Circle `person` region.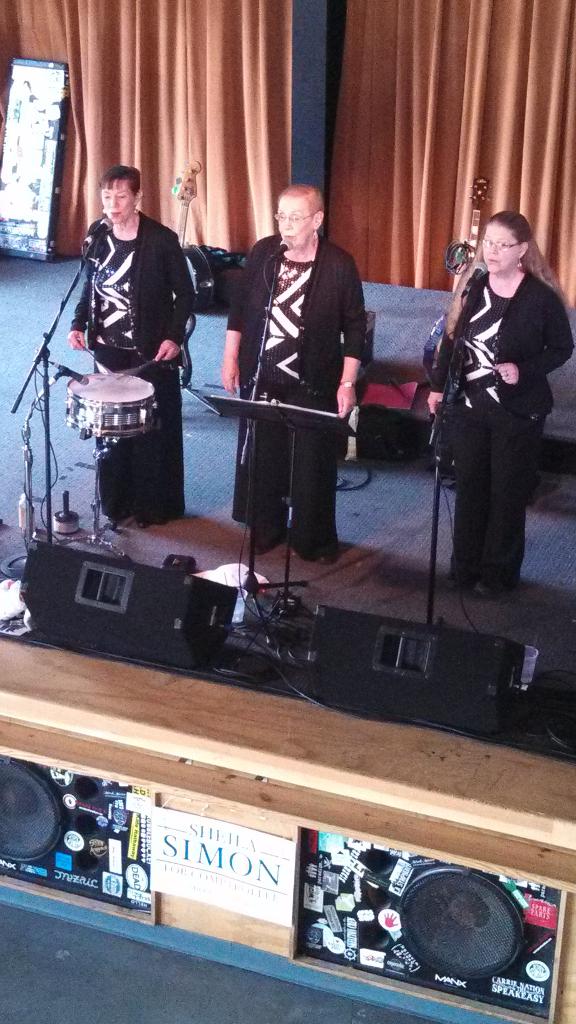
Region: 431:173:567:625.
